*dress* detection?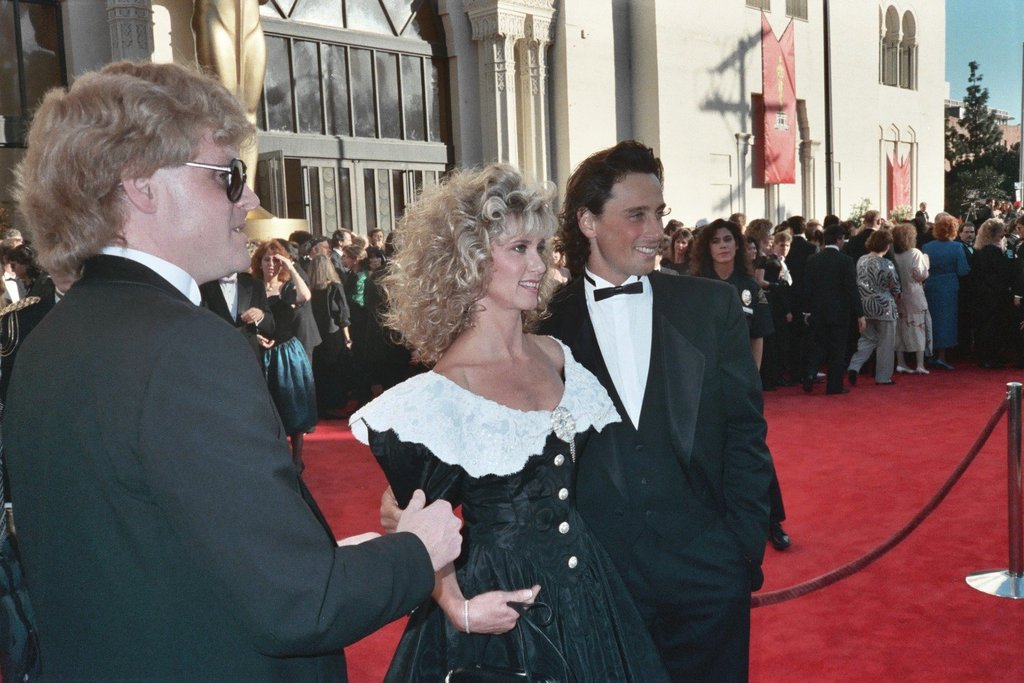
l=961, t=245, r=1023, b=370
